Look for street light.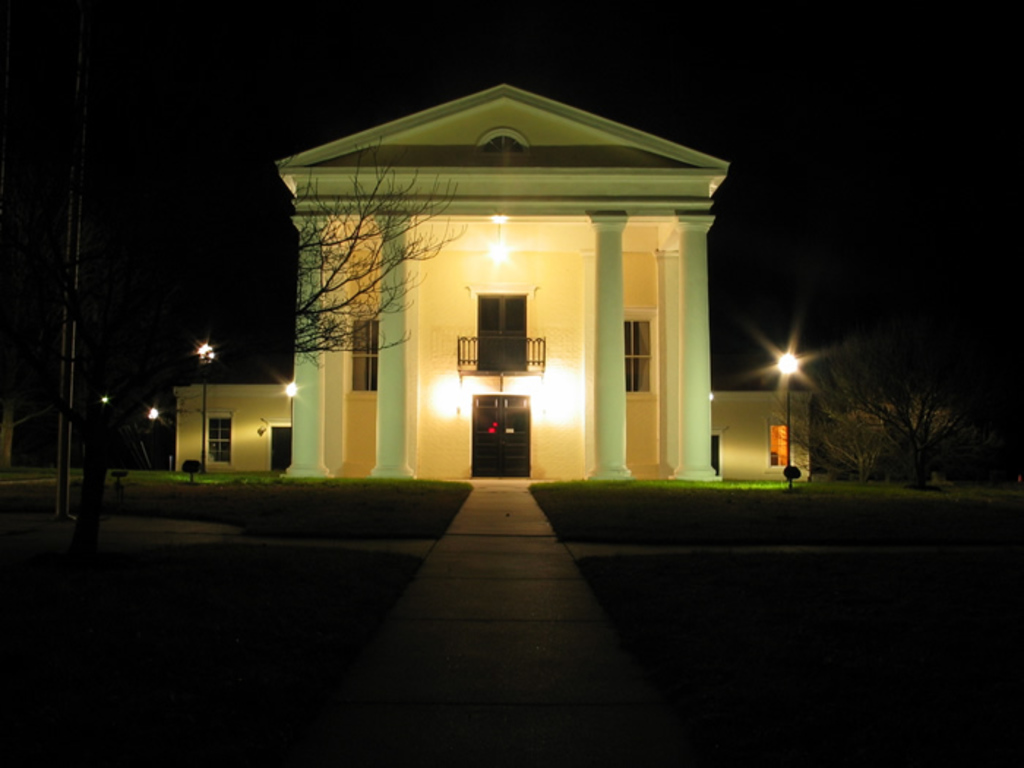
Found: 778/354/800/484.
